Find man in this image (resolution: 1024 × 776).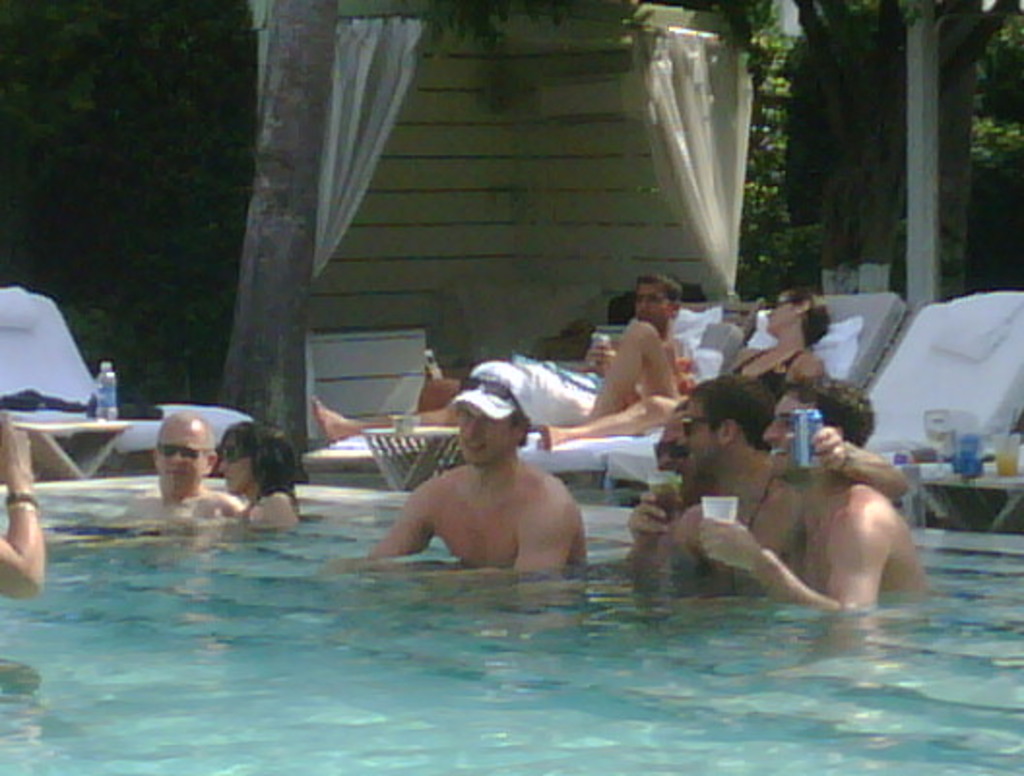
left=673, top=371, right=935, bottom=638.
